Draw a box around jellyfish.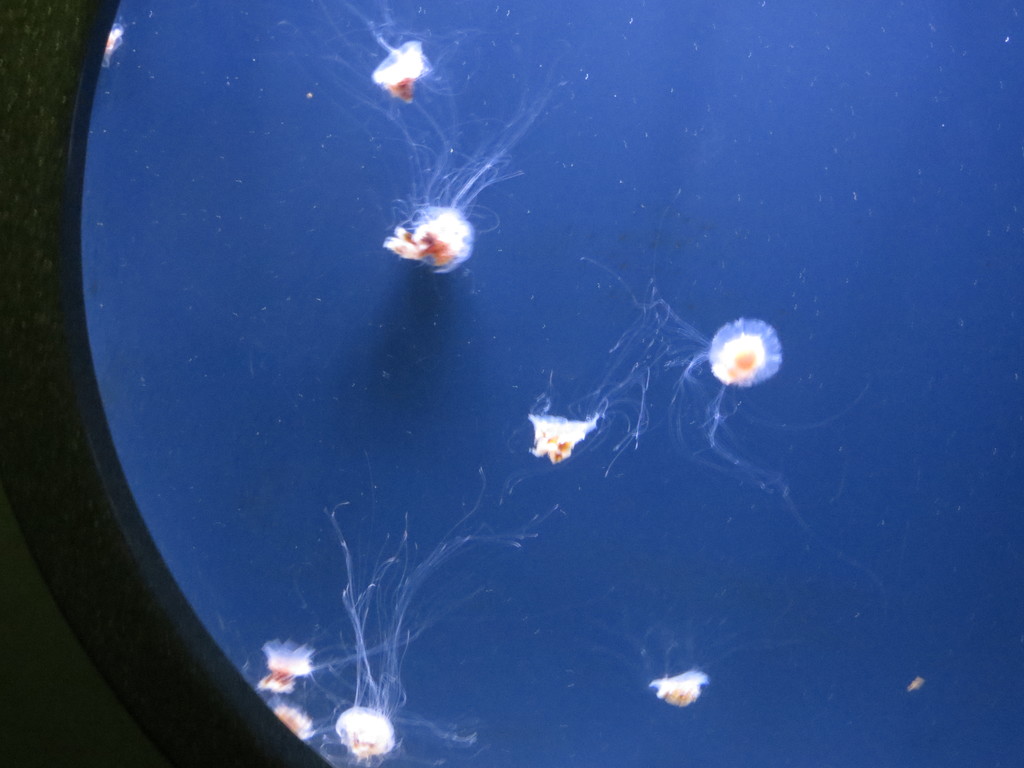
l=310, t=0, r=437, b=102.
